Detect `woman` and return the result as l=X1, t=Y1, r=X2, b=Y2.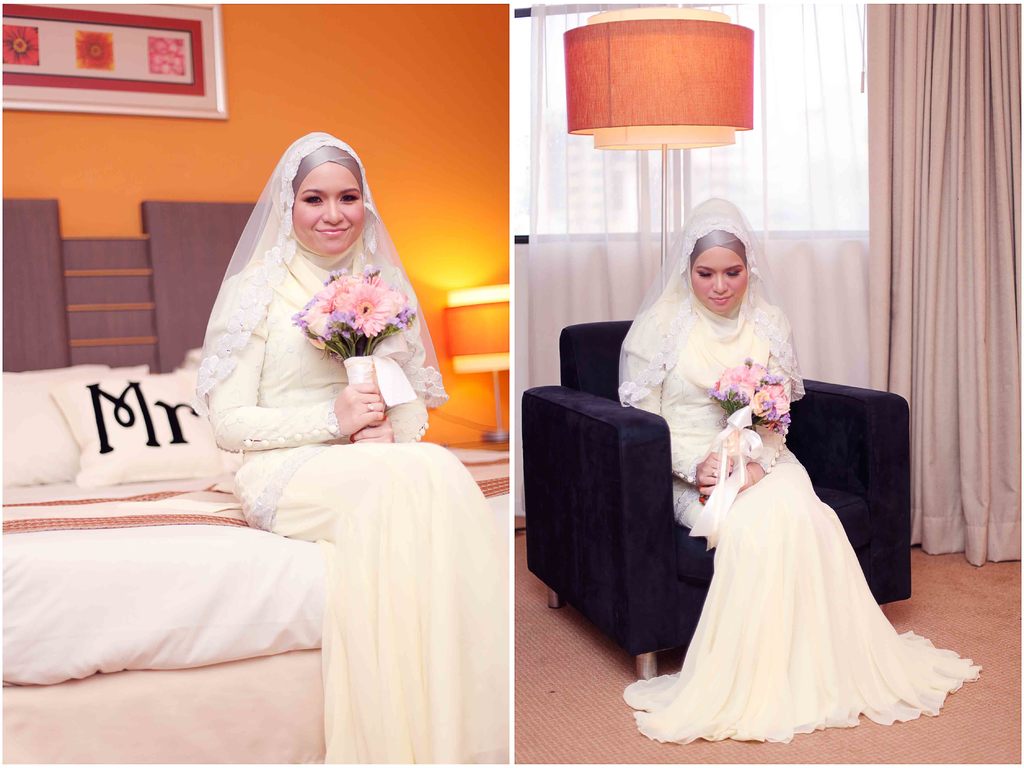
l=195, t=132, r=509, b=765.
